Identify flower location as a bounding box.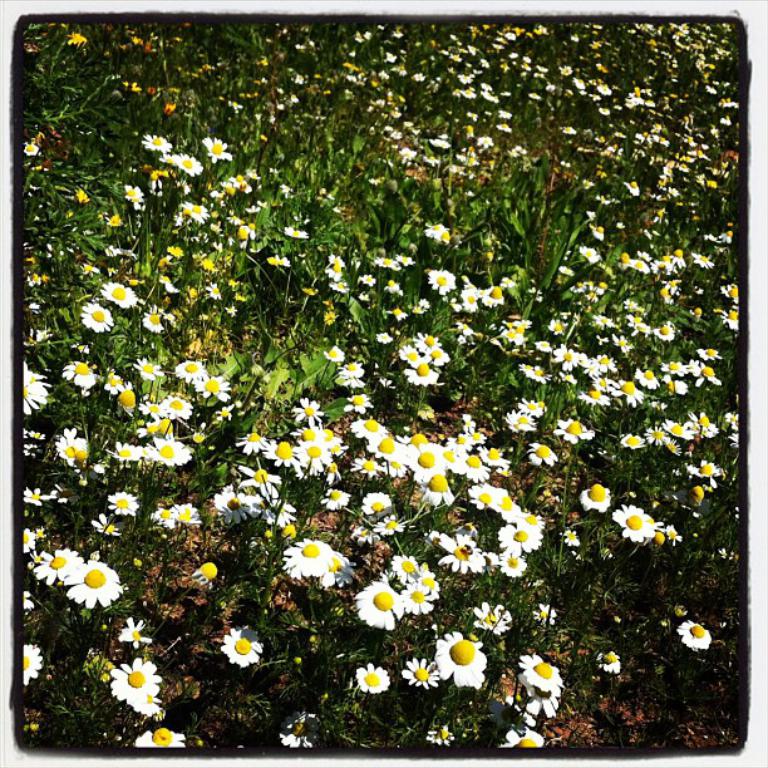
x1=133 y1=694 x2=157 y2=717.
